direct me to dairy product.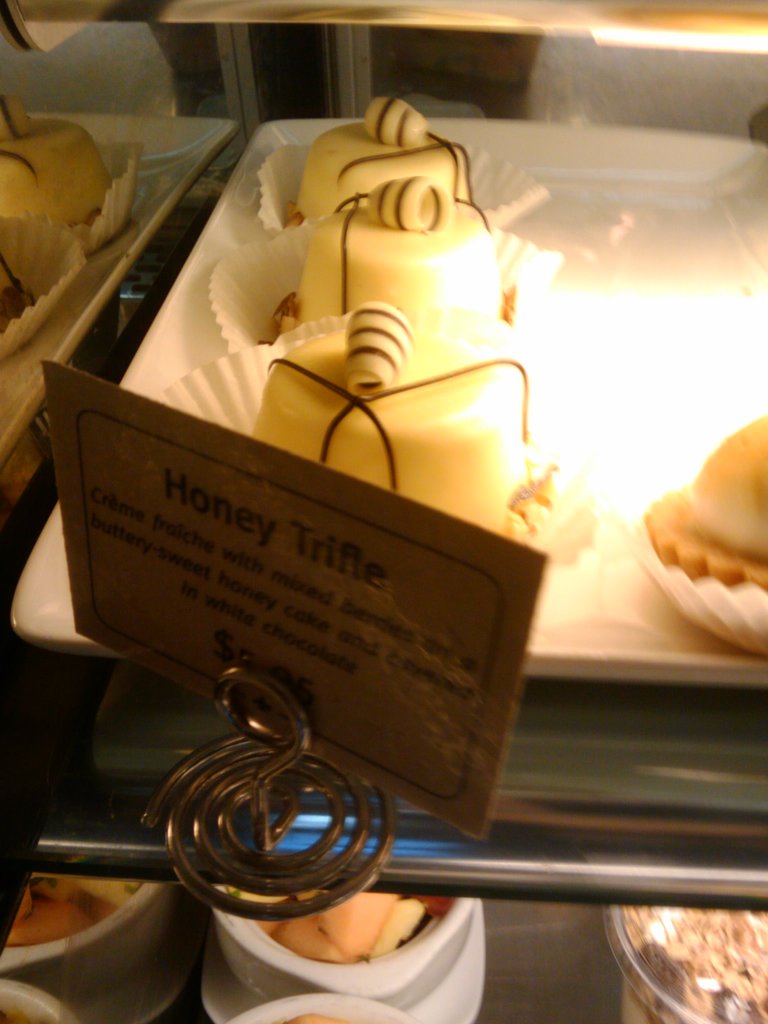
Direction: (266, 326, 518, 559).
